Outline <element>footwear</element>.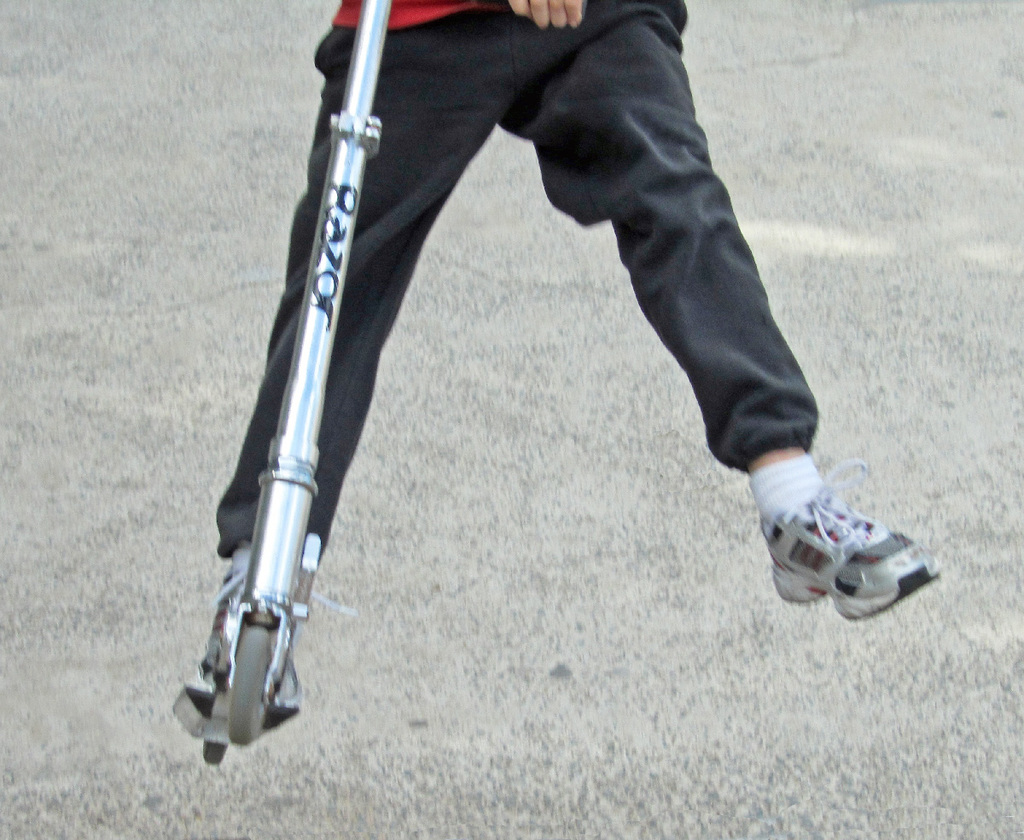
Outline: locate(744, 487, 923, 621).
